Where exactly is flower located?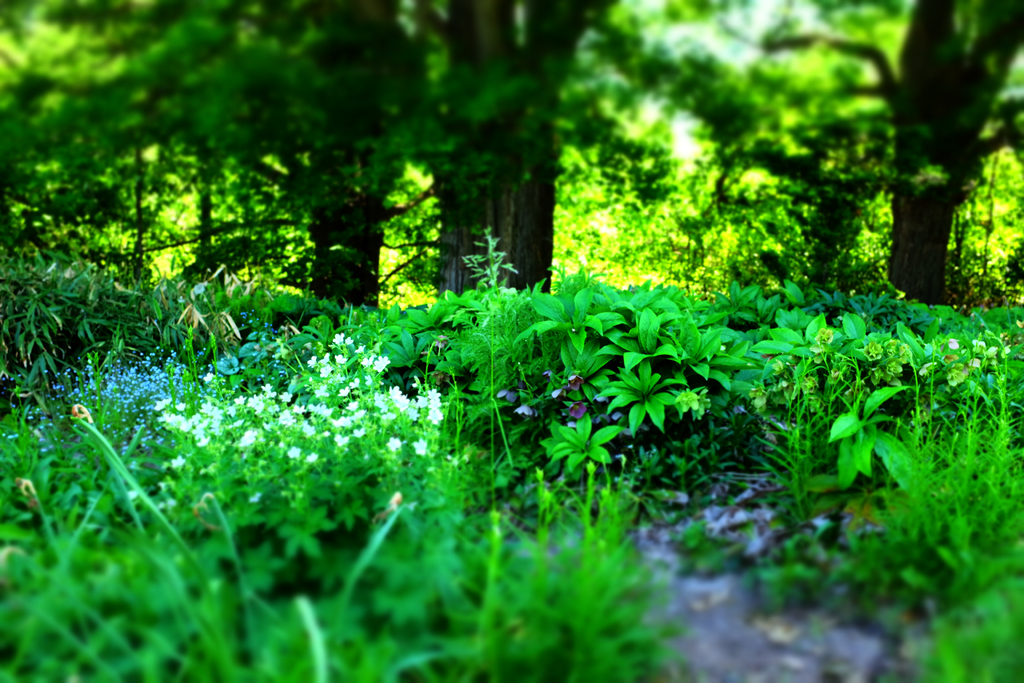
Its bounding box is box=[496, 388, 524, 408].
